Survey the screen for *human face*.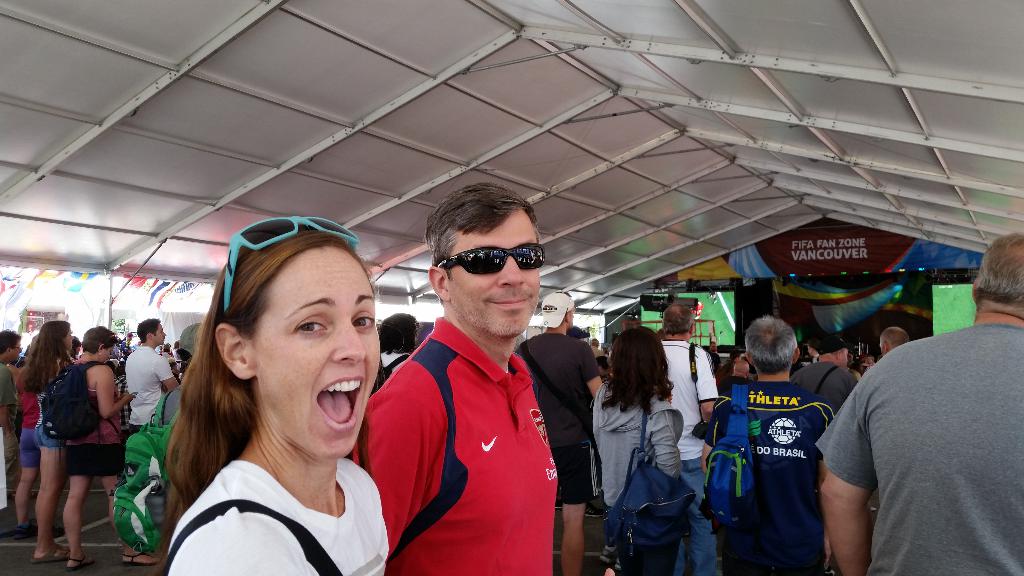
Survey found: x1=447 y1=220 x2=545 y2=333.
